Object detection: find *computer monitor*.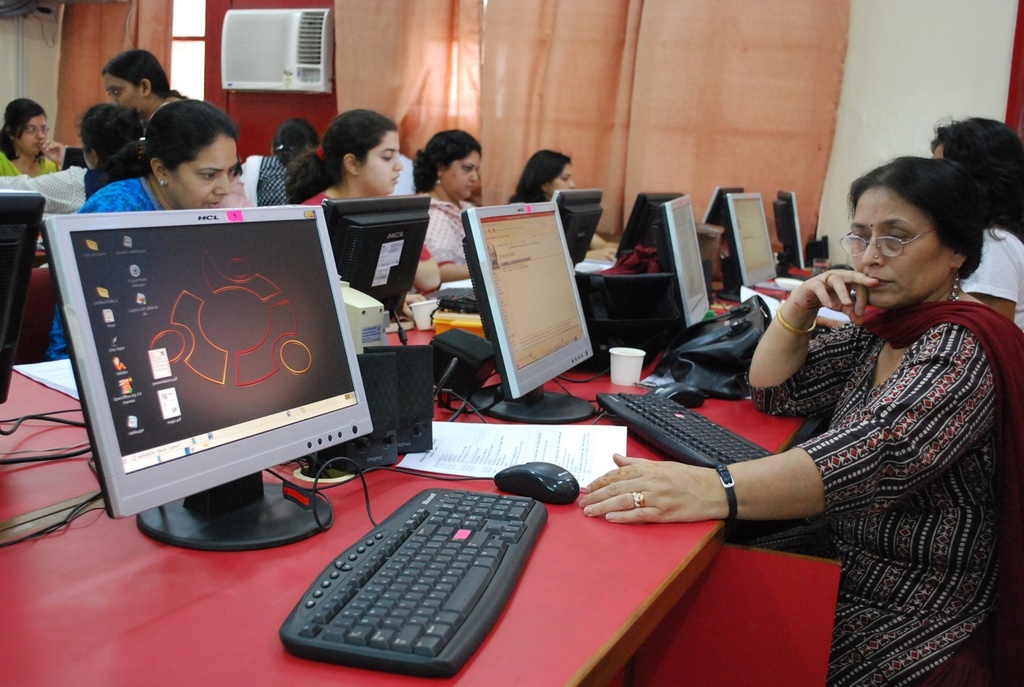
Rect(700, 183, 742, 248).
